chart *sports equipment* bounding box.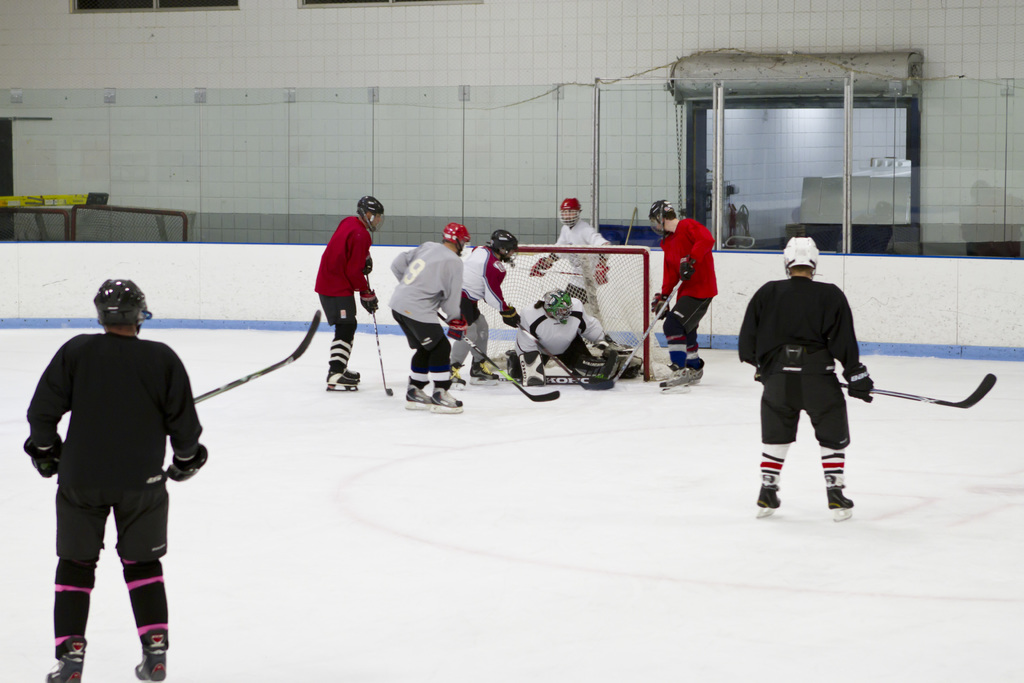
Charted: {"left": 819, "top": 484, "right": 858, "bottom": 522}.
